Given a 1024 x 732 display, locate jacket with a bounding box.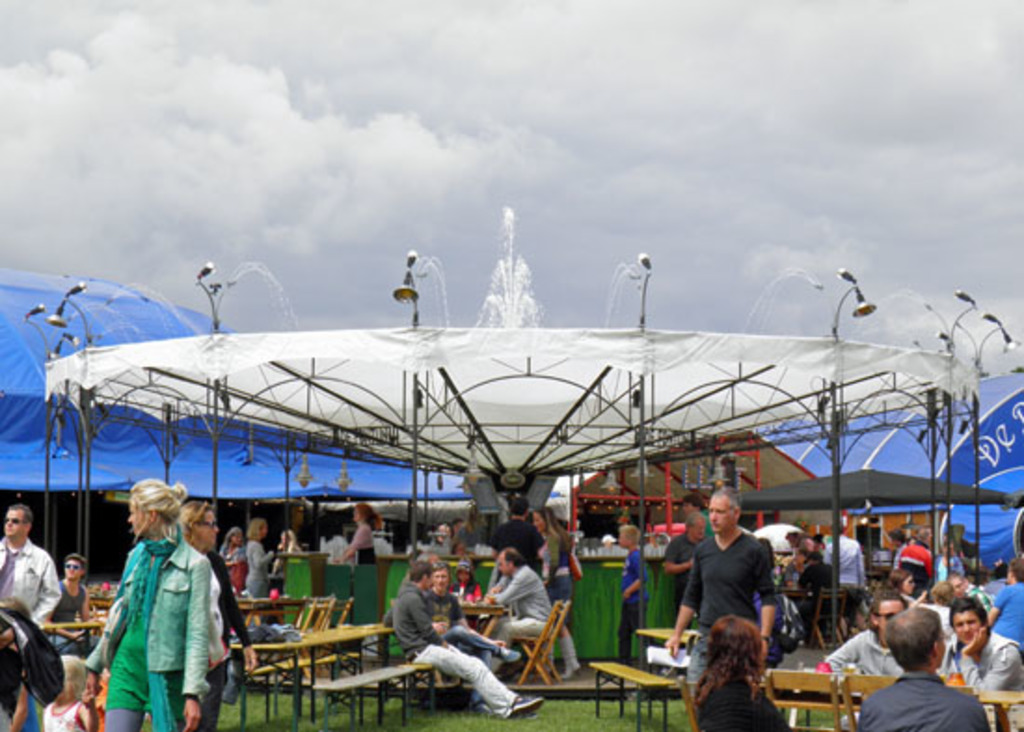
Located: (x1=80, y1=505, x2=225, y2=712).
